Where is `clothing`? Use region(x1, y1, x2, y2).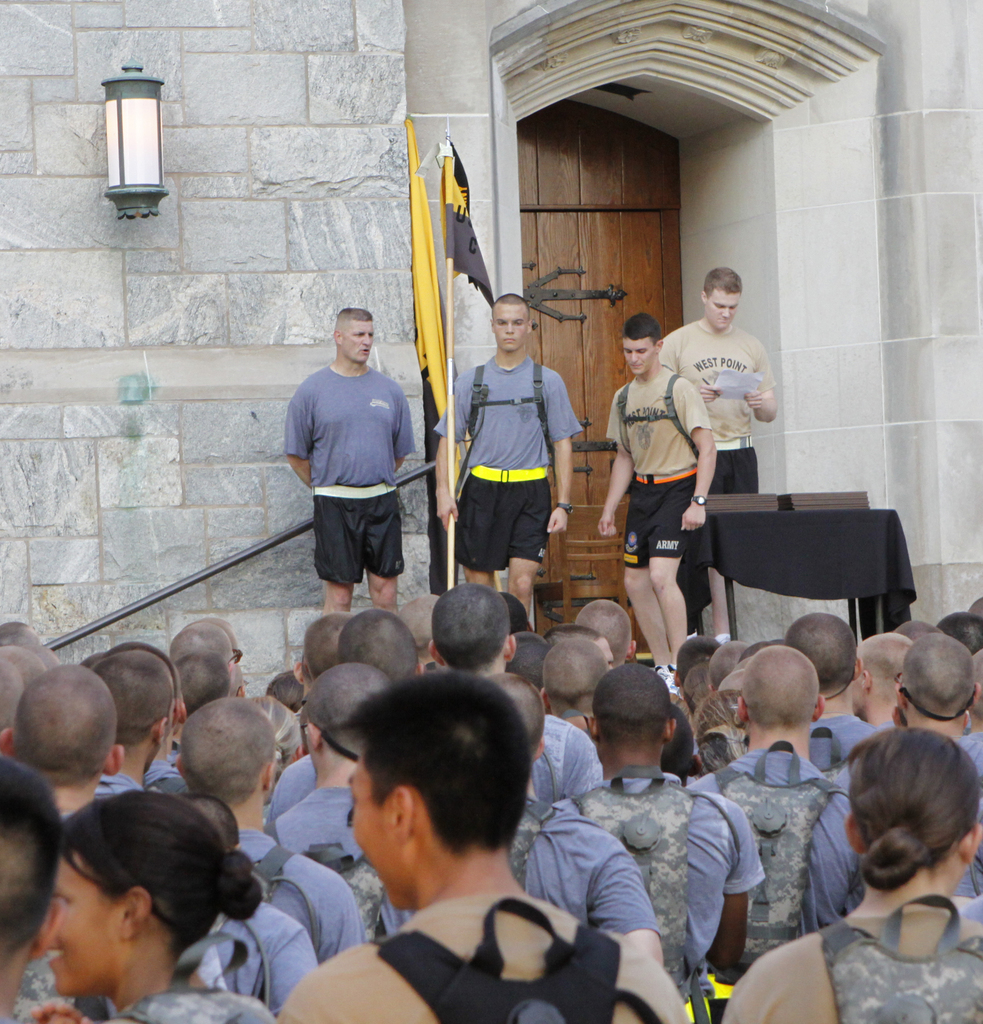
region(546, 774, 767, 962).
